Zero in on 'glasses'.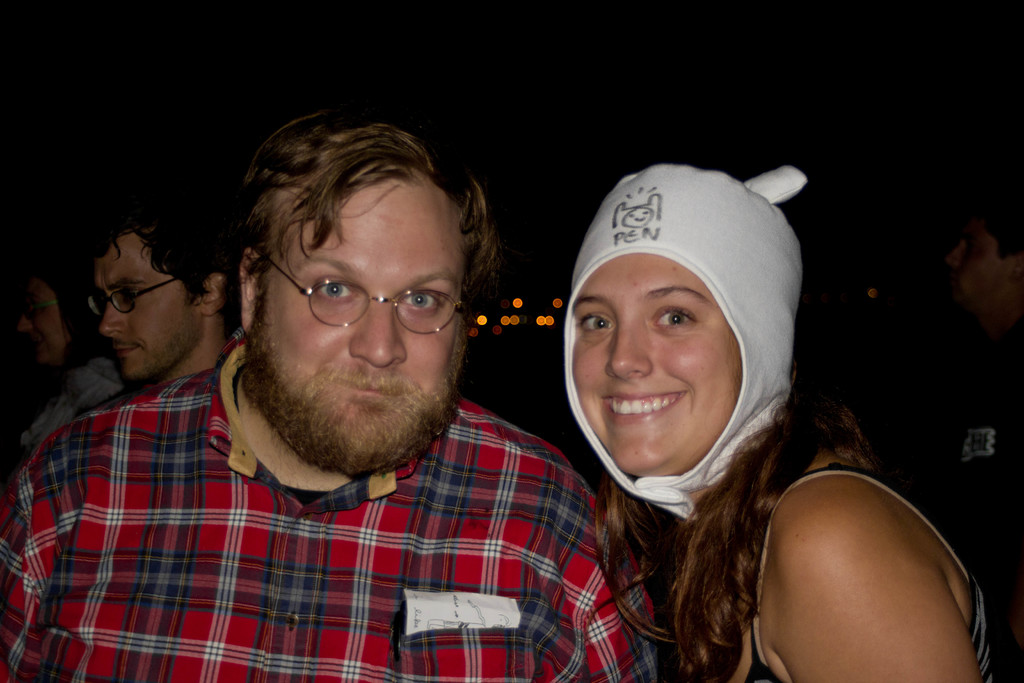
Zeroed in: Rect(257, 250, 472, 343).
